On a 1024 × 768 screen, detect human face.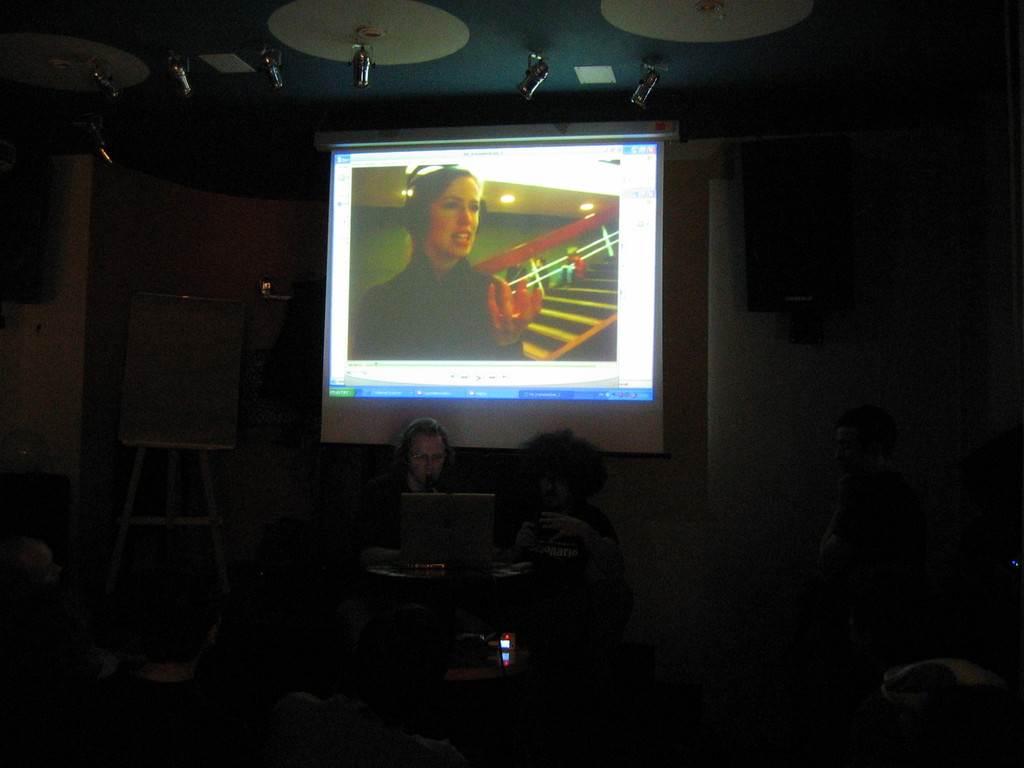
(535, 463, 575, 509).
